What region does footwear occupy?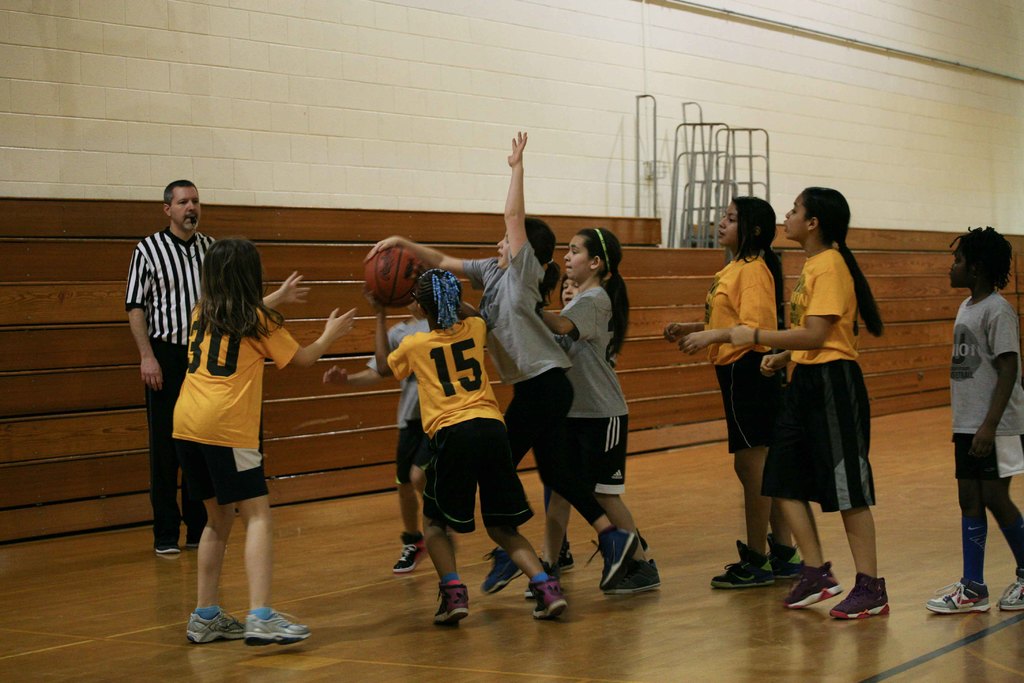
box(186, 539, 201, 547).
